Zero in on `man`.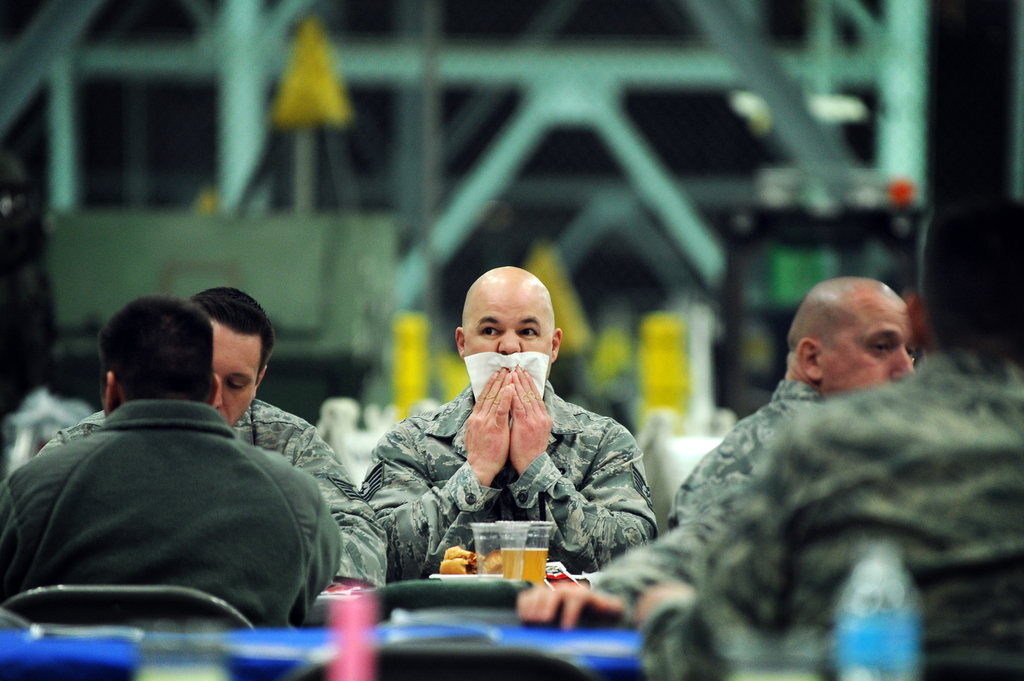
Zeroed in: (left=355, top=254, right=662, bottom=581).
